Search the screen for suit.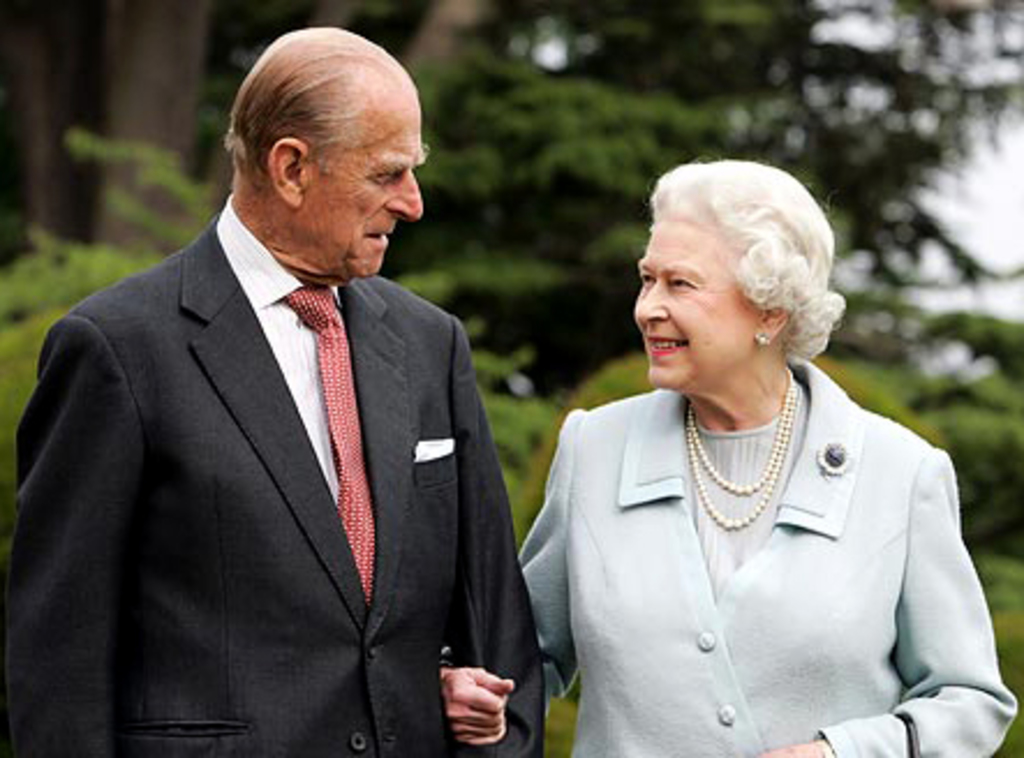
Found at l=441, t=351, r=1017, b=756.
